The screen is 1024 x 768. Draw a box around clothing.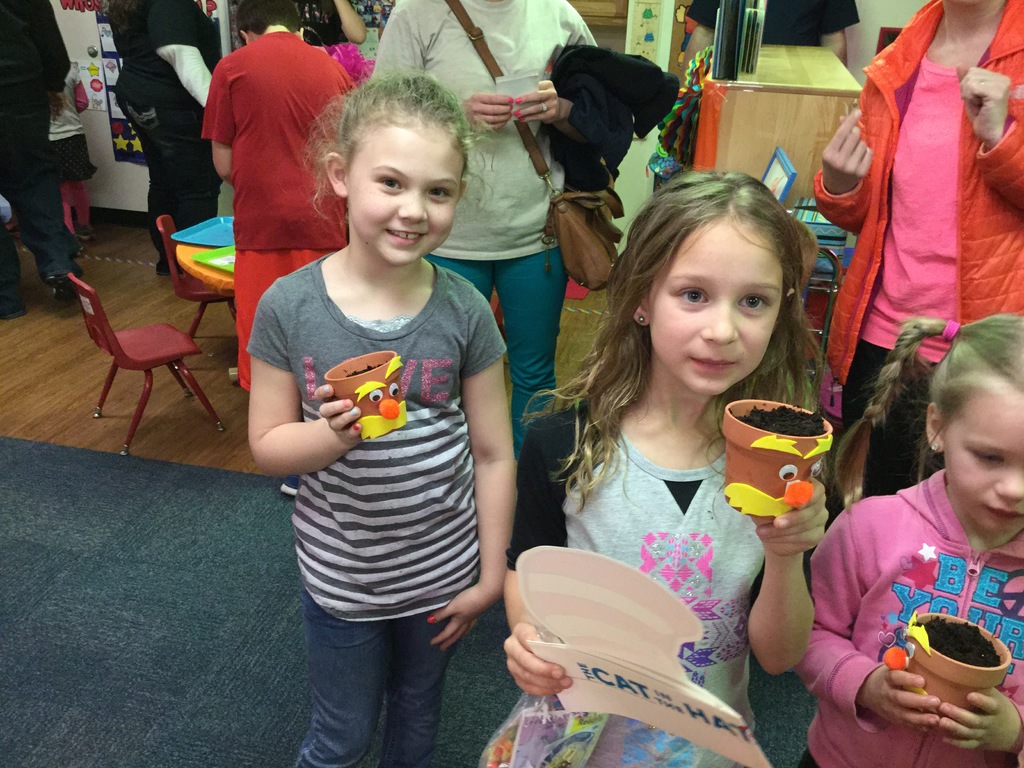
region(0, 0, 78, 285).
